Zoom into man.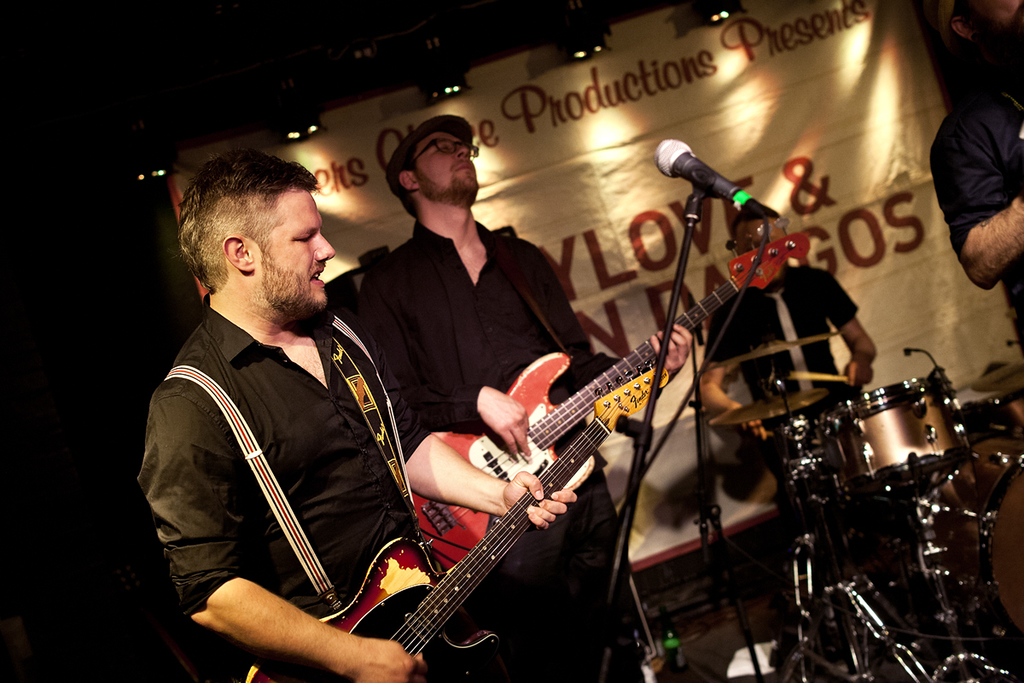
Zoom target: BBox(928, 0, 1023, 287).
